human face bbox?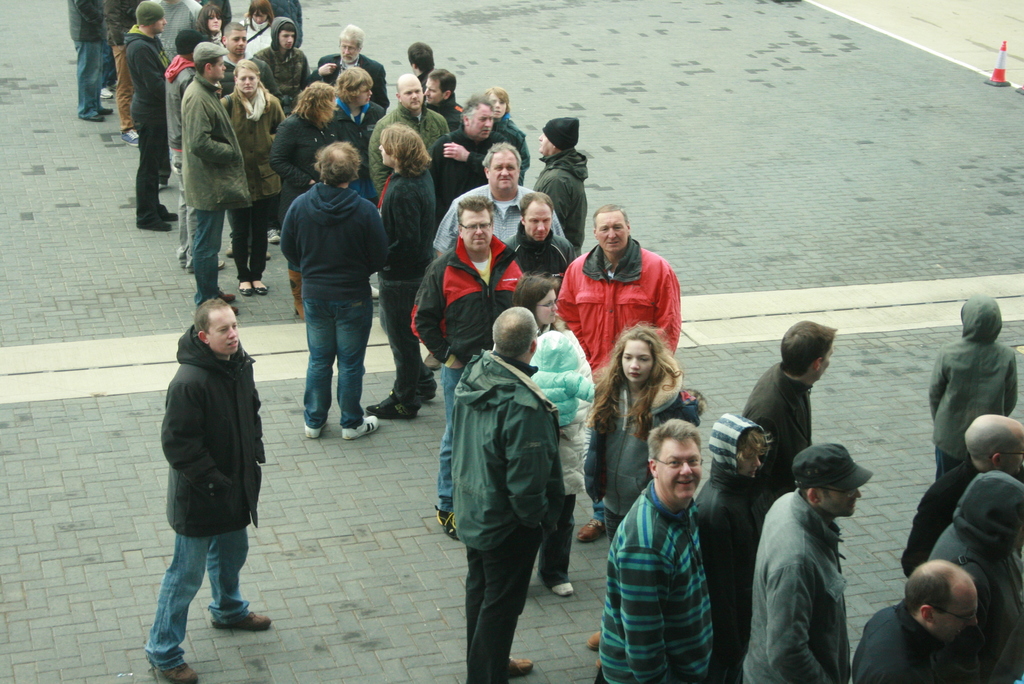
crop(206, 10, 222, 31)
